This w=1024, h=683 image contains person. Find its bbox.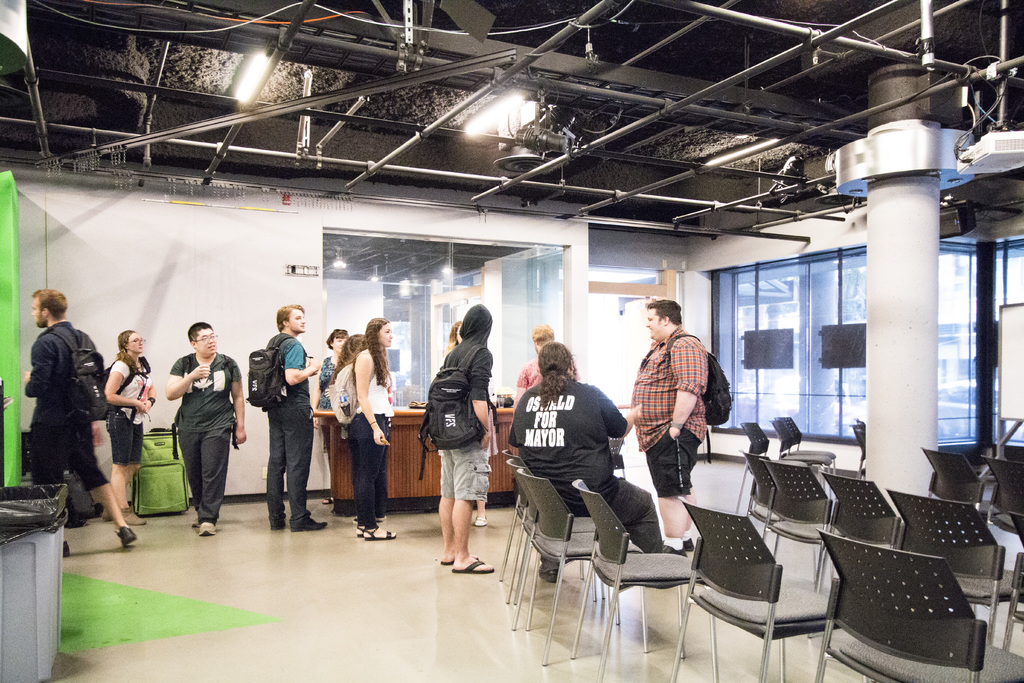
bbox(248, 295, 331, 537).
